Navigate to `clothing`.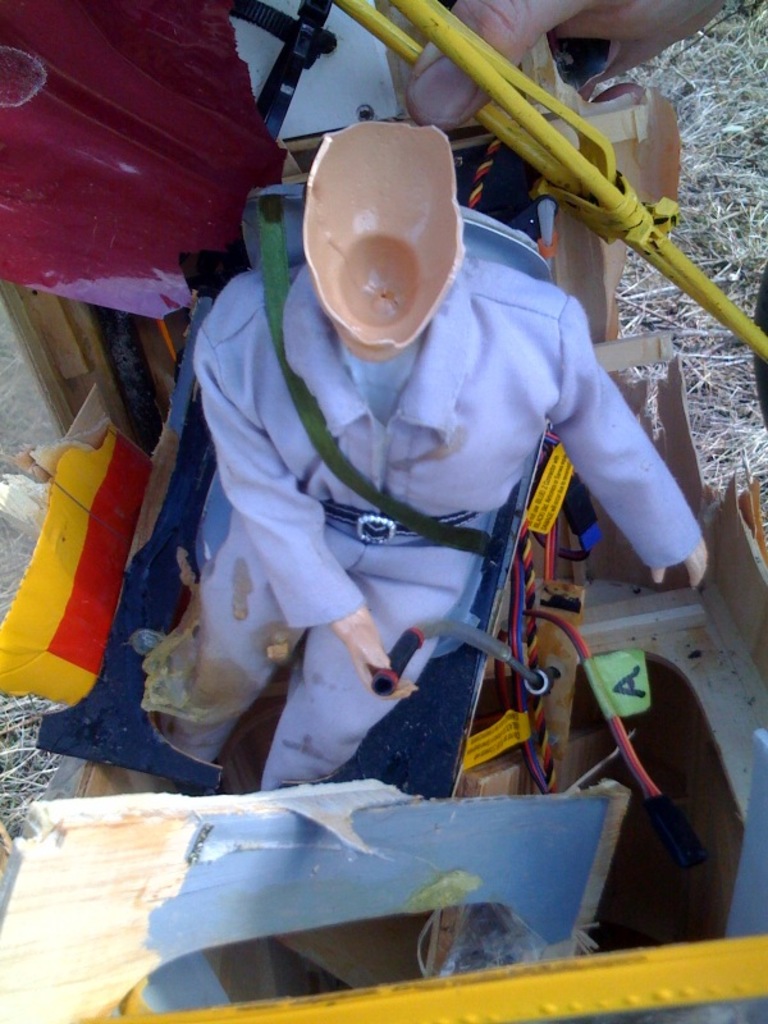
Navigation target: 133, 113, 680, 845.
